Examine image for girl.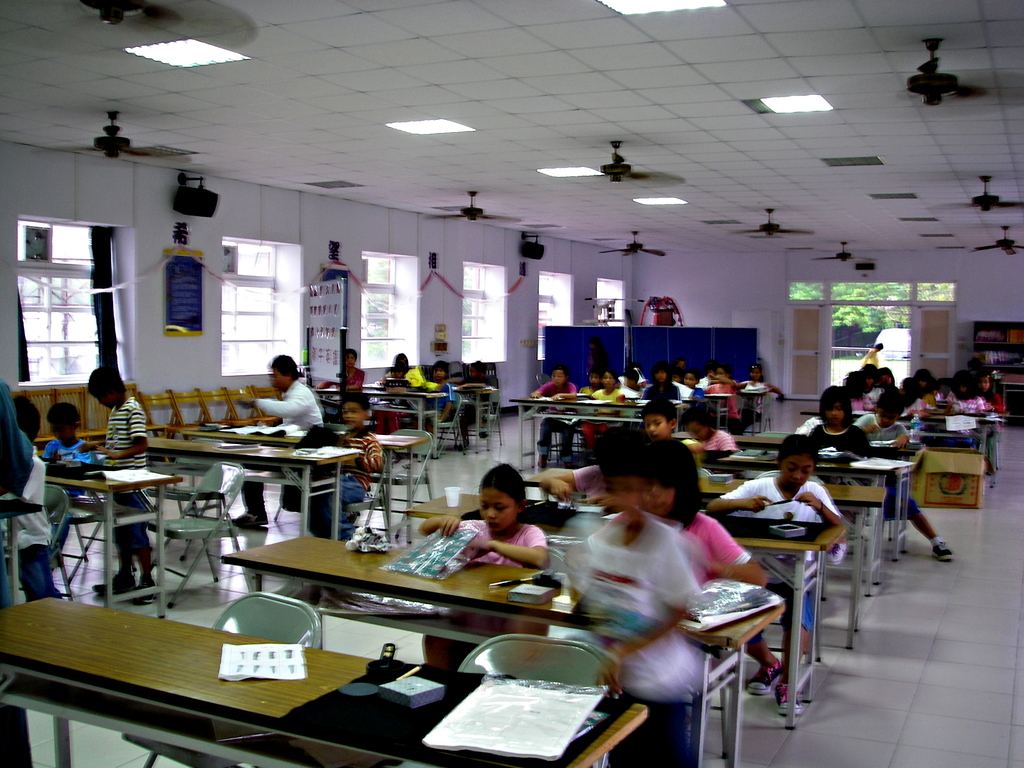
Examination result: box(639, 431, 767, 589).
